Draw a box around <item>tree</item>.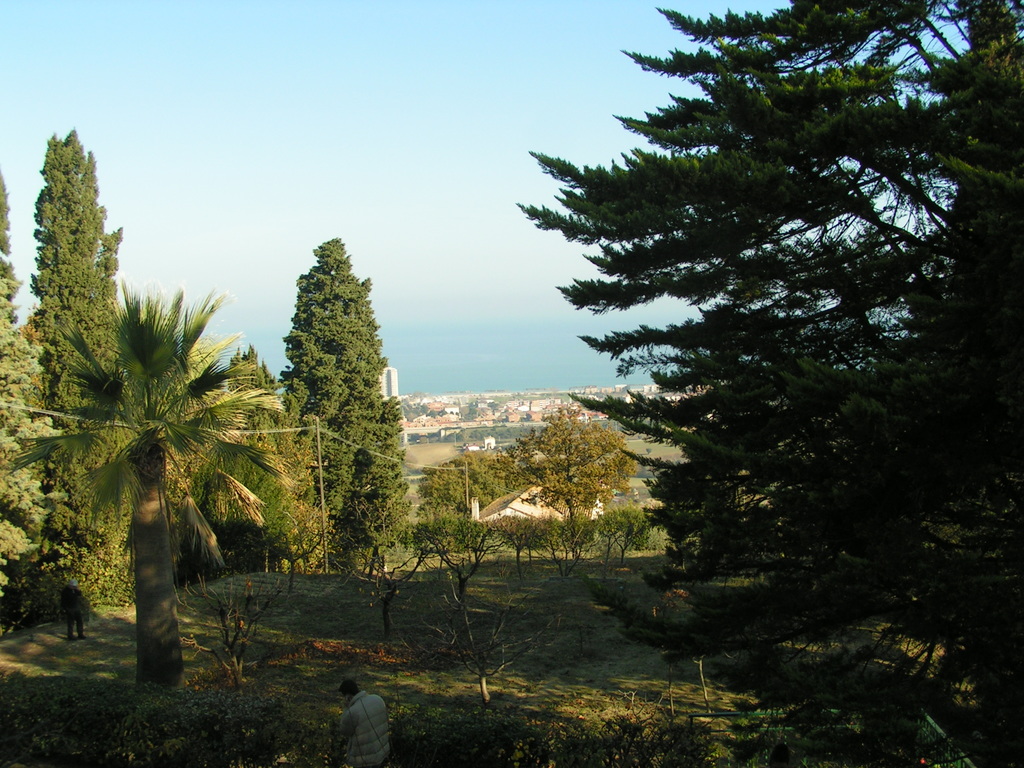
box=[0, 167, 48, 598].
